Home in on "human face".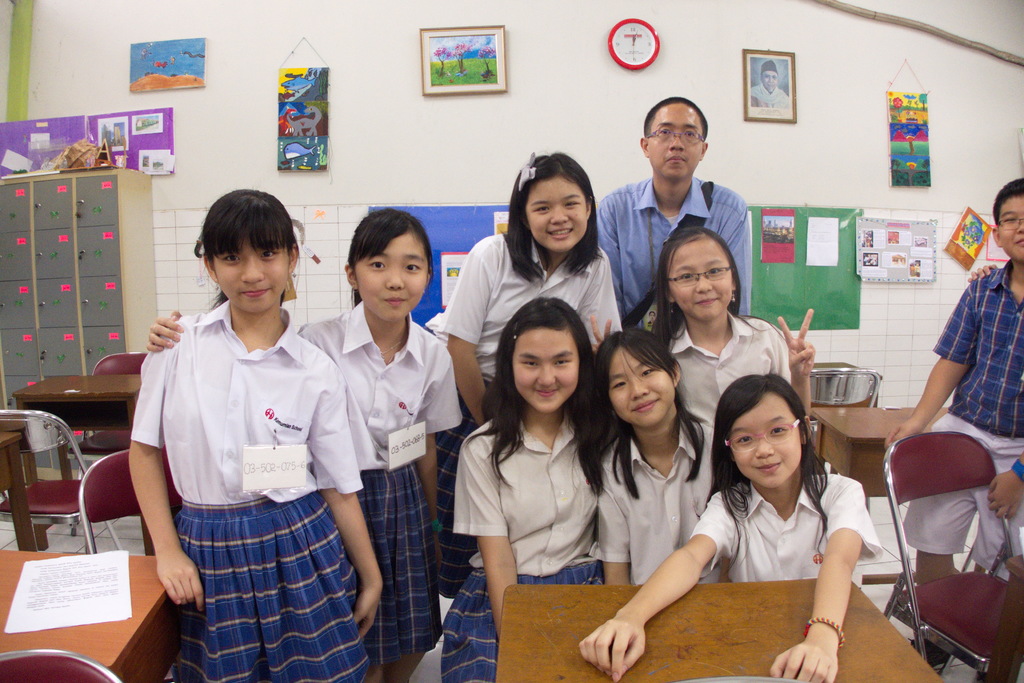
Homed in at <region>352, 232, 428, 319</region>.
